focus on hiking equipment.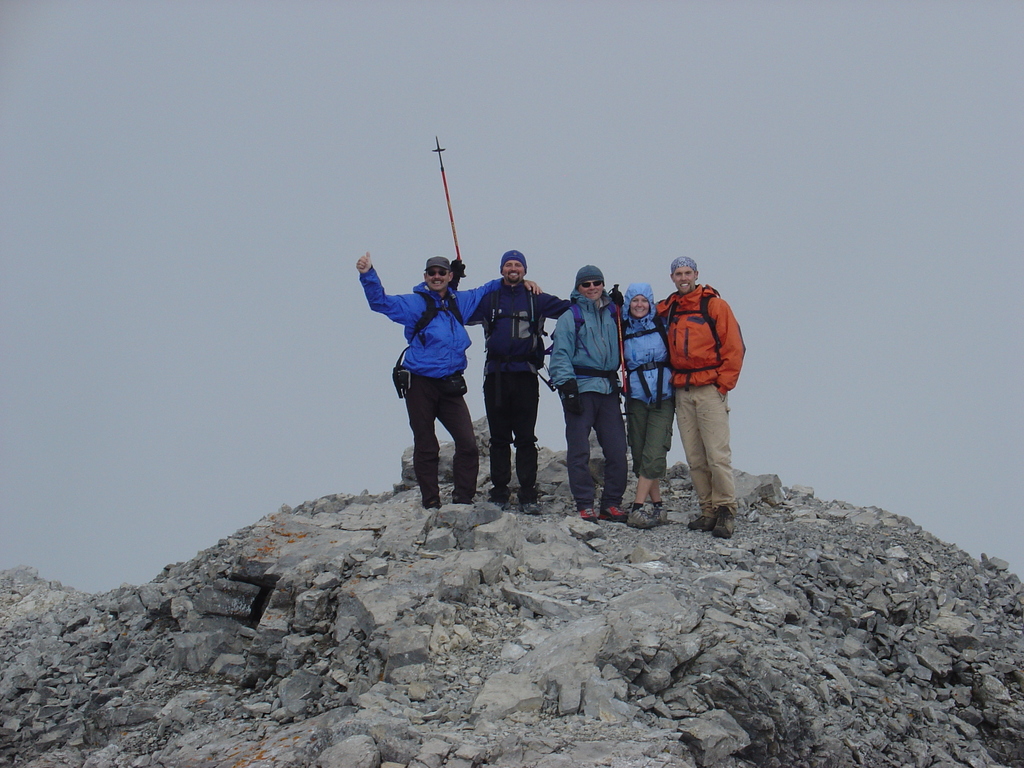
Focused at box=[520, 493, 542, 516].
